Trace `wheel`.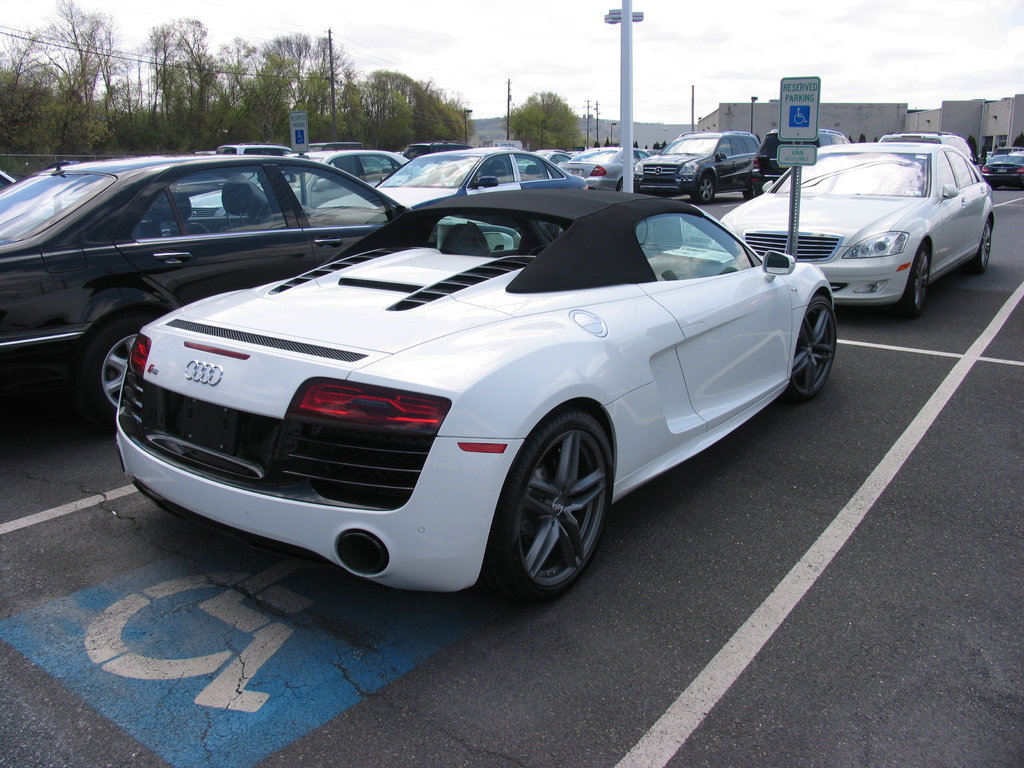
Traced to {"left": 787, "top": 297, "right": 838, "bottom": 403}.
